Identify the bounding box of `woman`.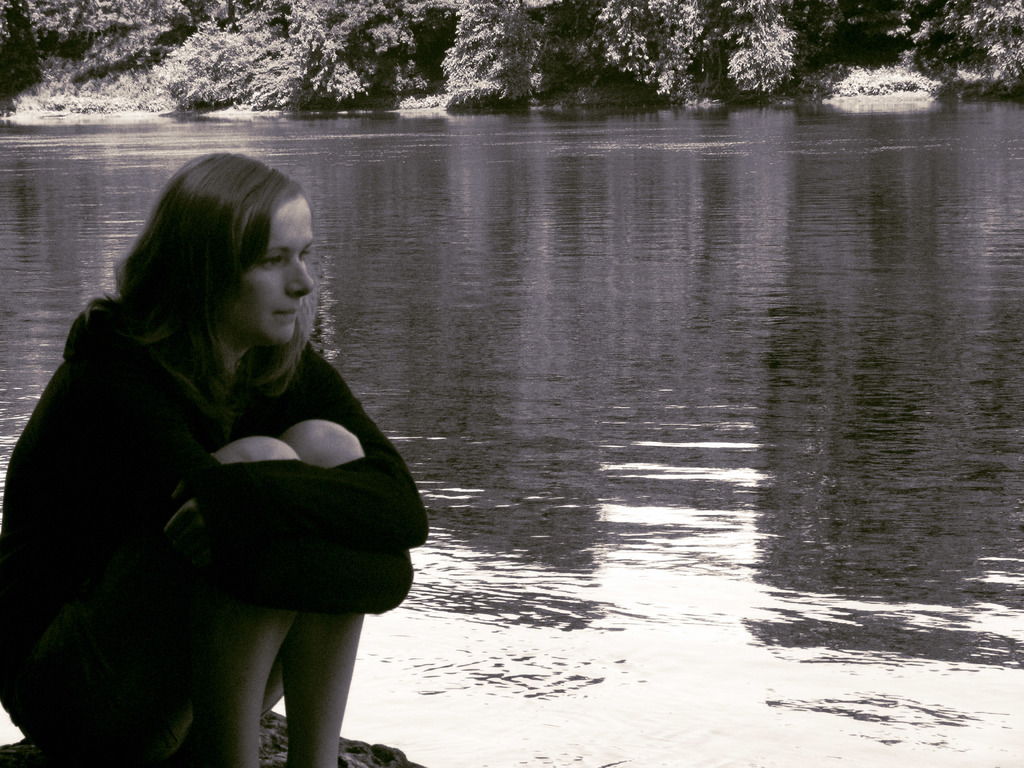
detection(0, 147, 422, 764).
